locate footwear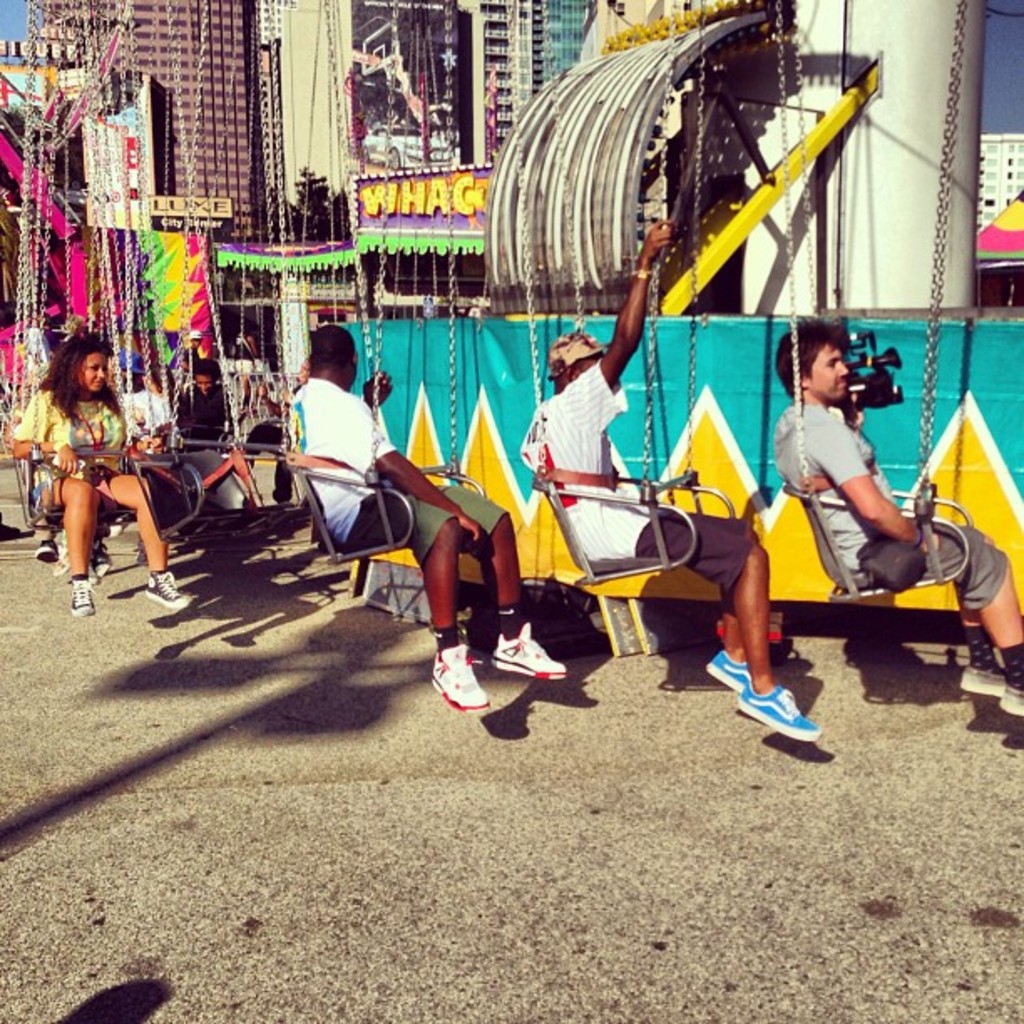
Rect(92, 545, 114, 577)
